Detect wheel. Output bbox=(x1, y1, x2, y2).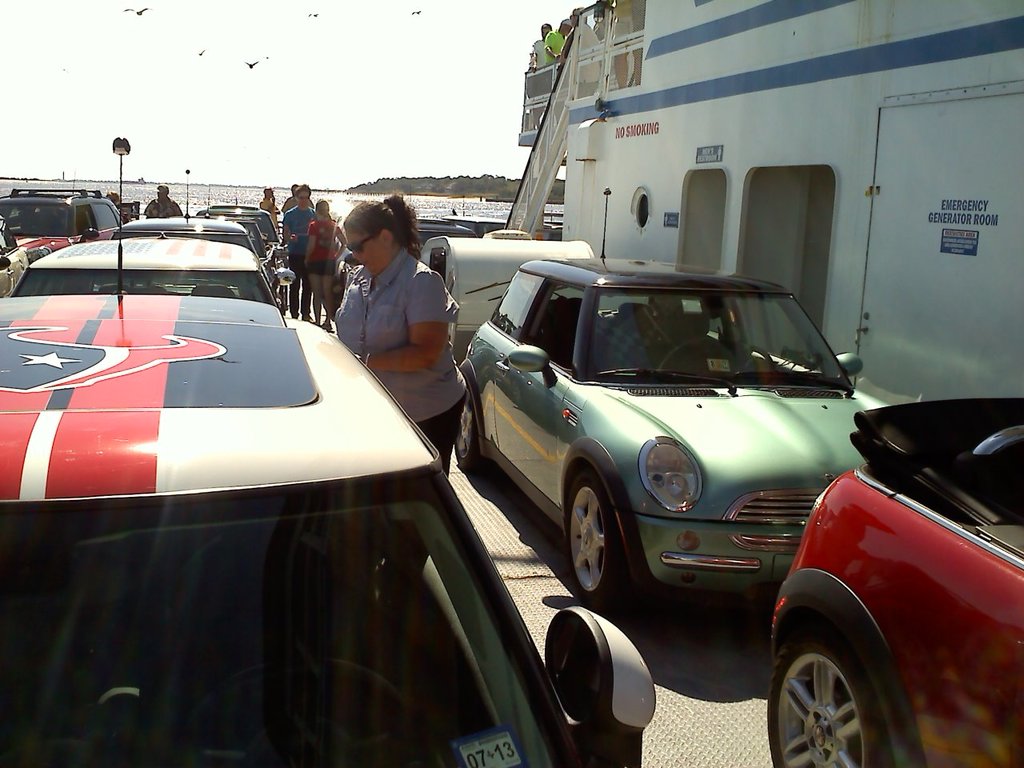
bbox=(755, 632, 898, 767).
